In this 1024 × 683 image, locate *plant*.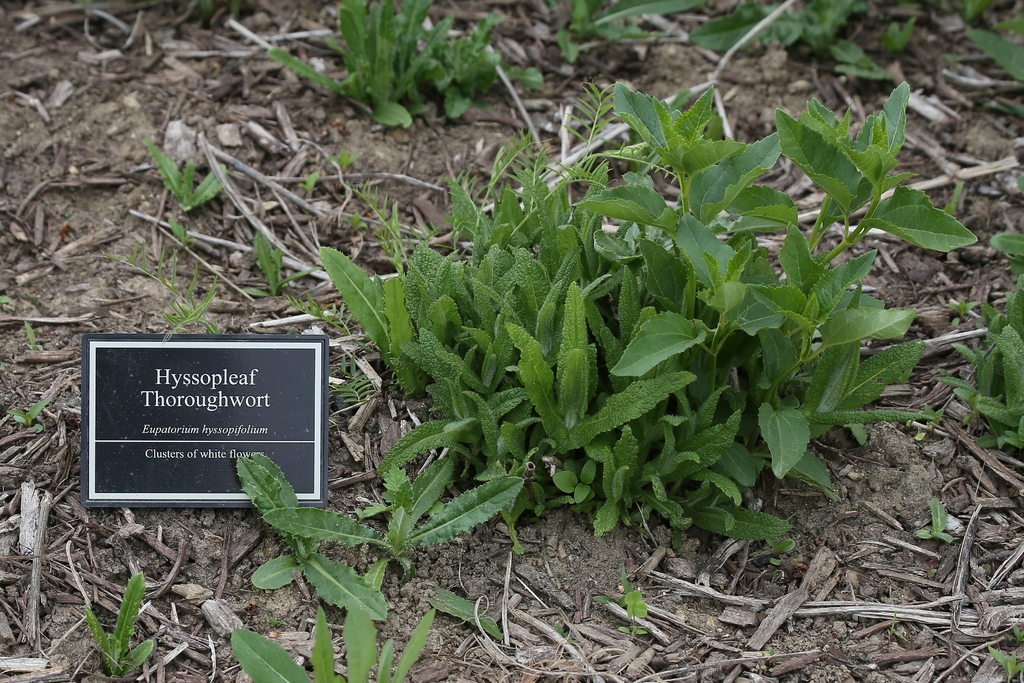
Bounding box: 257 454 536 600.
